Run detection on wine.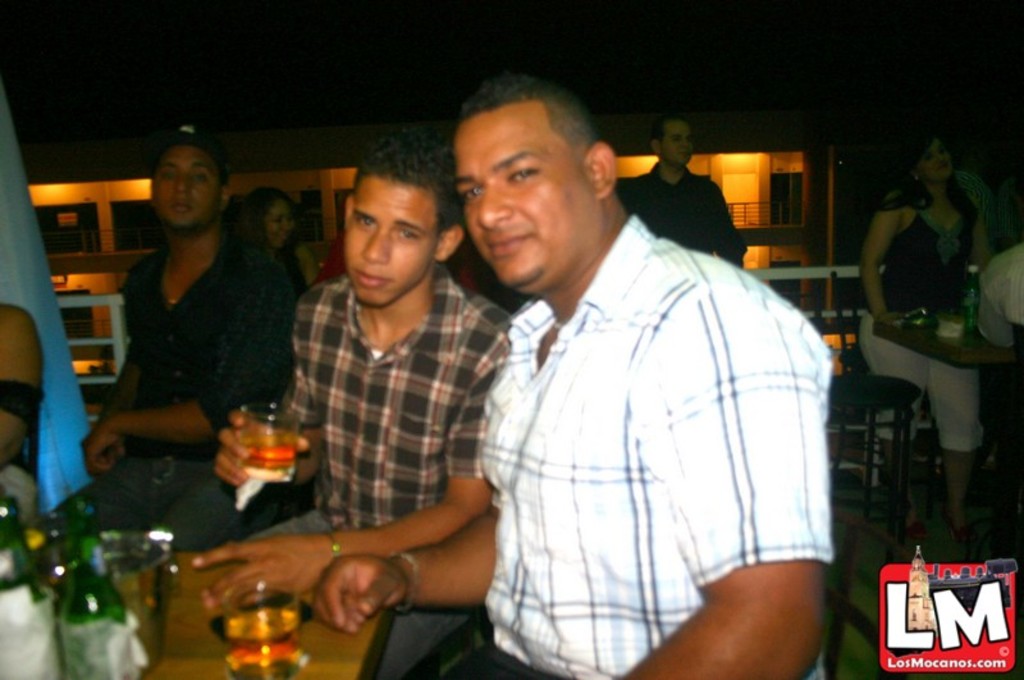
Result: 212 406 289 501.
